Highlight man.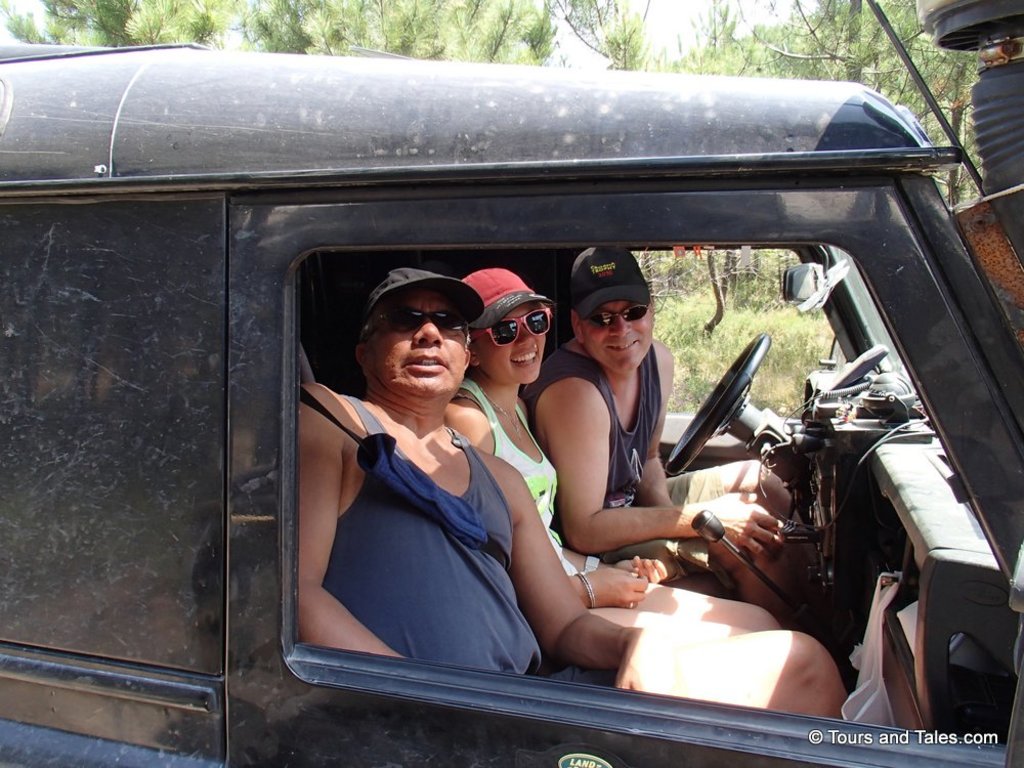
Highlighted region: (298, 266, 847, 726).
